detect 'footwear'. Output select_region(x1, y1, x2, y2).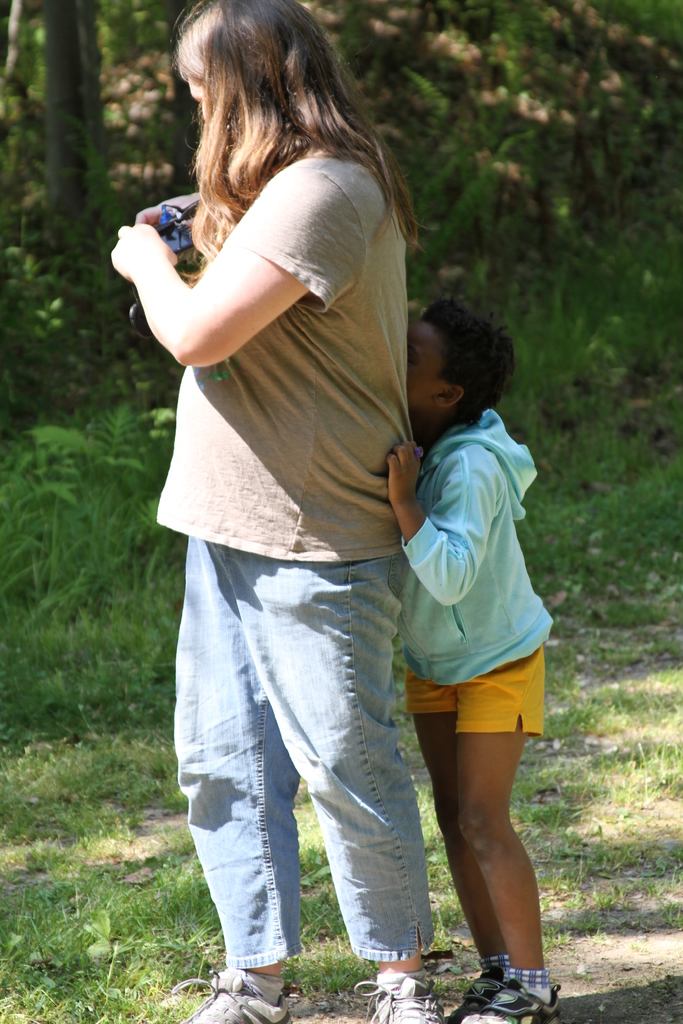
select_region(172, 965, 294, 1023).
